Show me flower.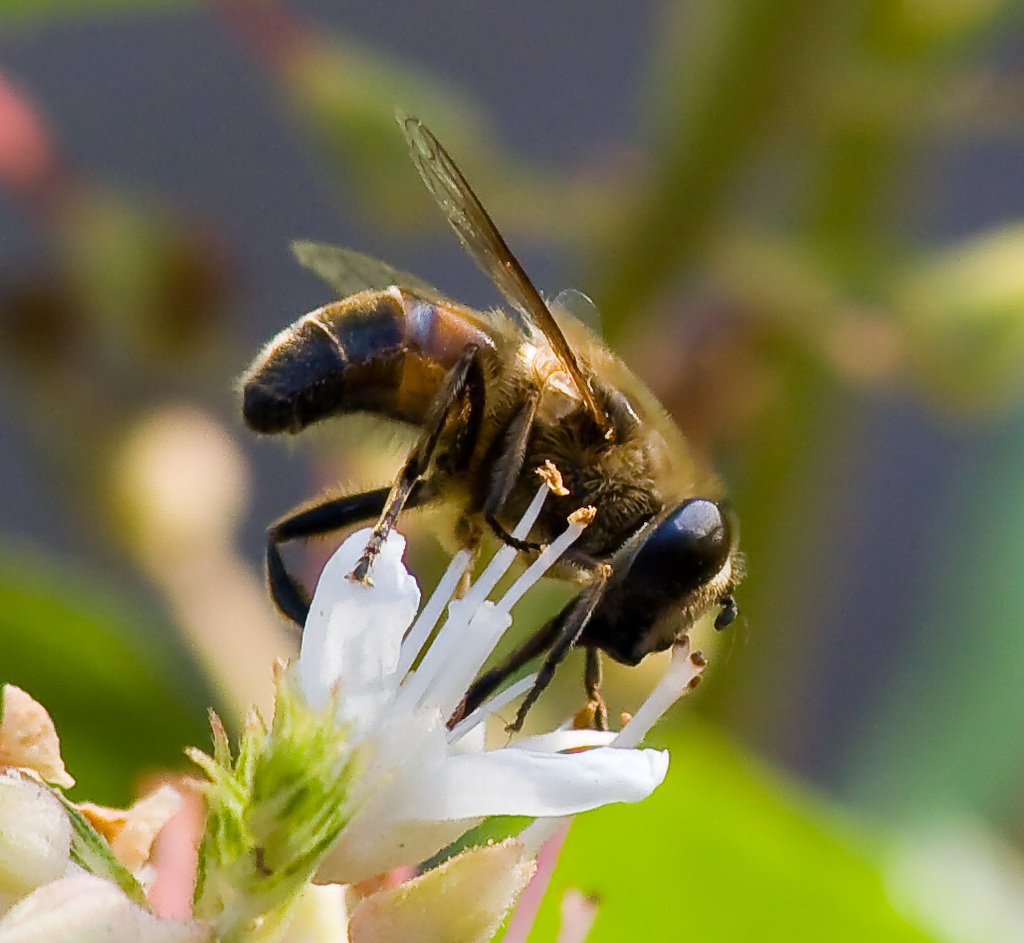
flower is here: box(269, 454, 706, 884).
